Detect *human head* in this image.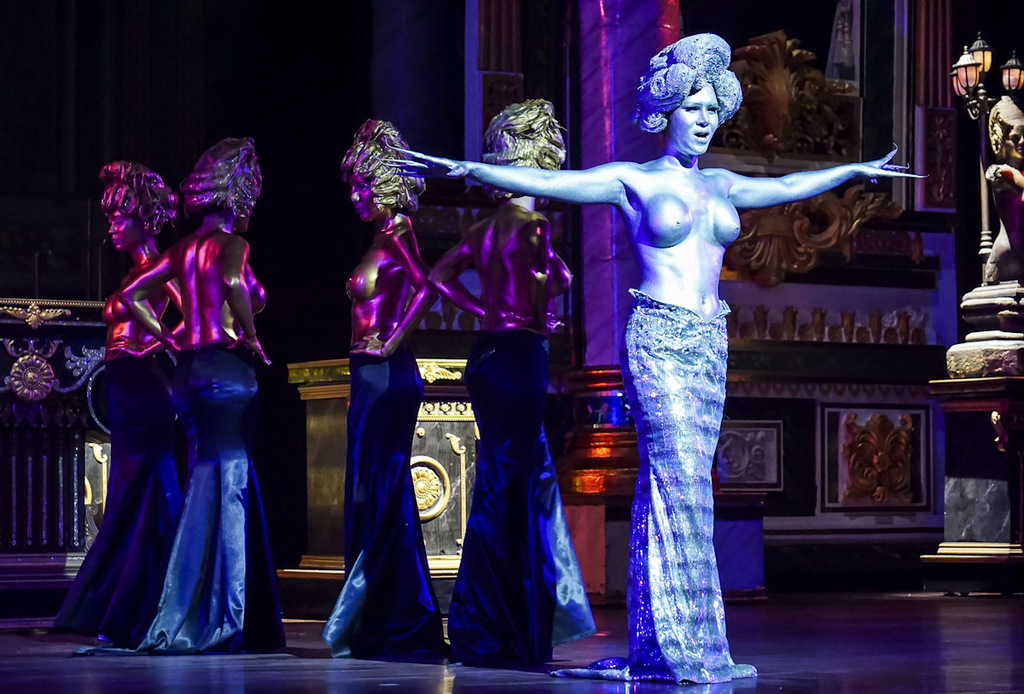
Detection: bbox=(97, 159, 178, 249).
